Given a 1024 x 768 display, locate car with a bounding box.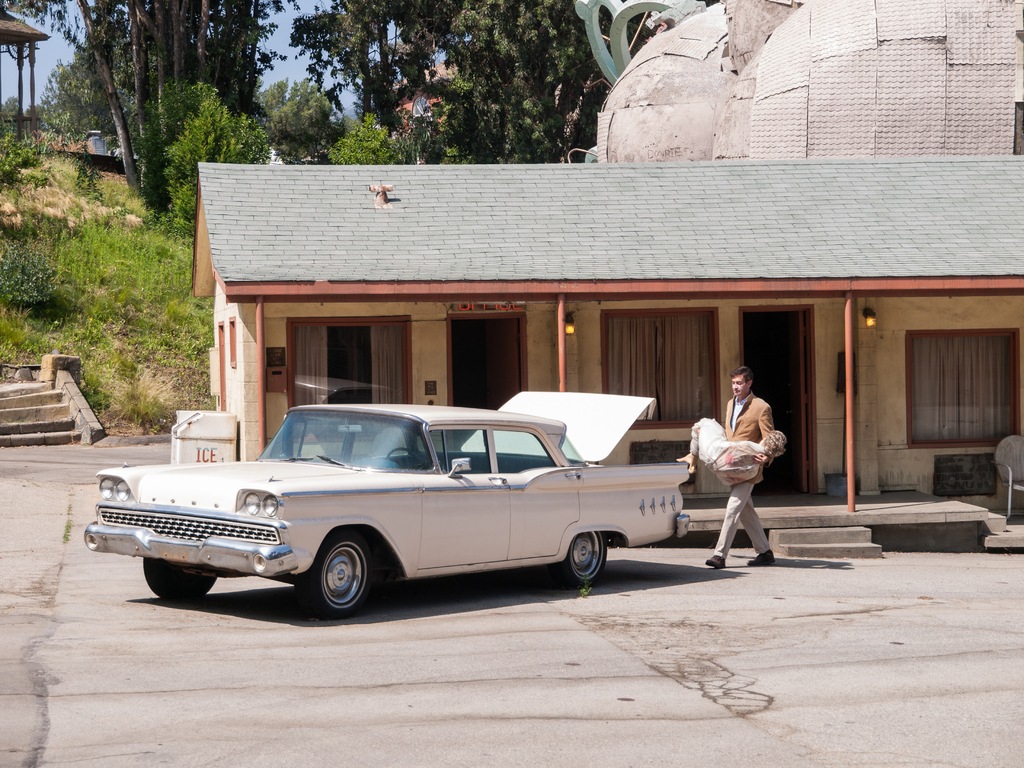
Located: detection(84, 390, 690, 621).
